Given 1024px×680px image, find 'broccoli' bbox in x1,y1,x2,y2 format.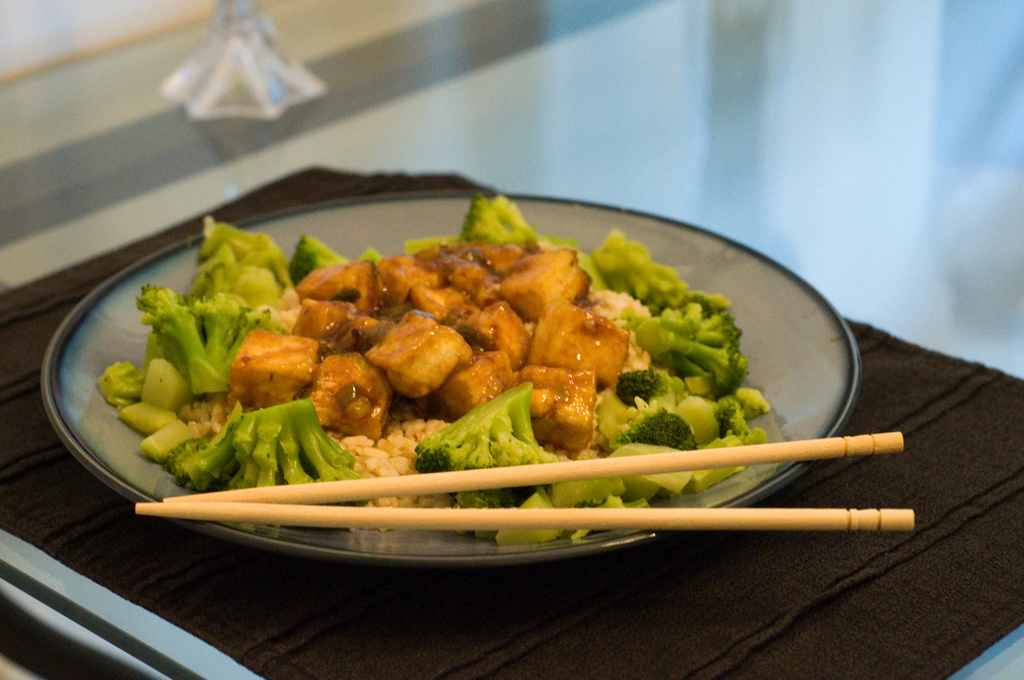
144,282,288,393.
